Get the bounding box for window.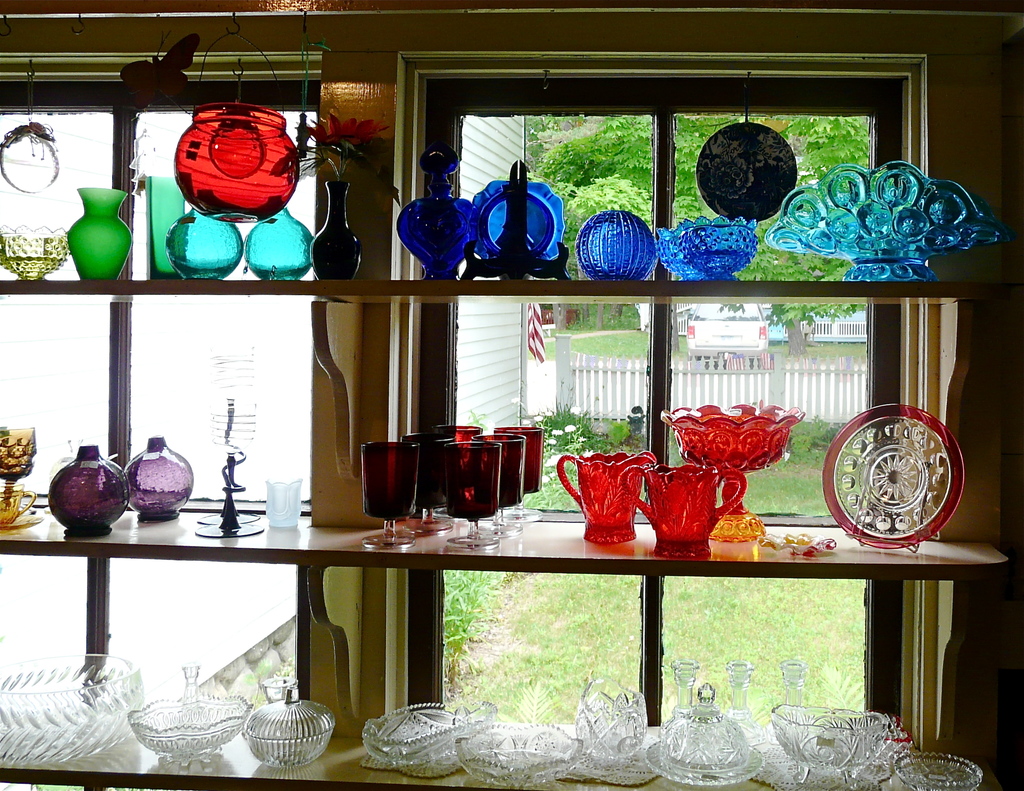
<box>0,44,967,655</box>.
